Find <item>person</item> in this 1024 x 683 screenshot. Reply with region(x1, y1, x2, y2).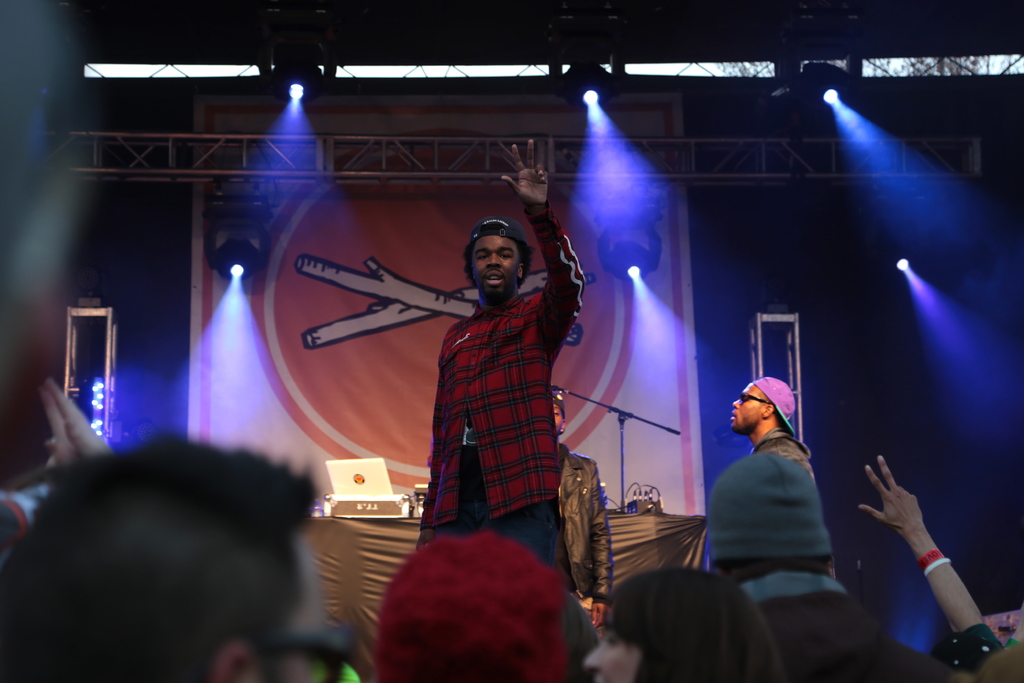
region(582, 564, 784, 682).
